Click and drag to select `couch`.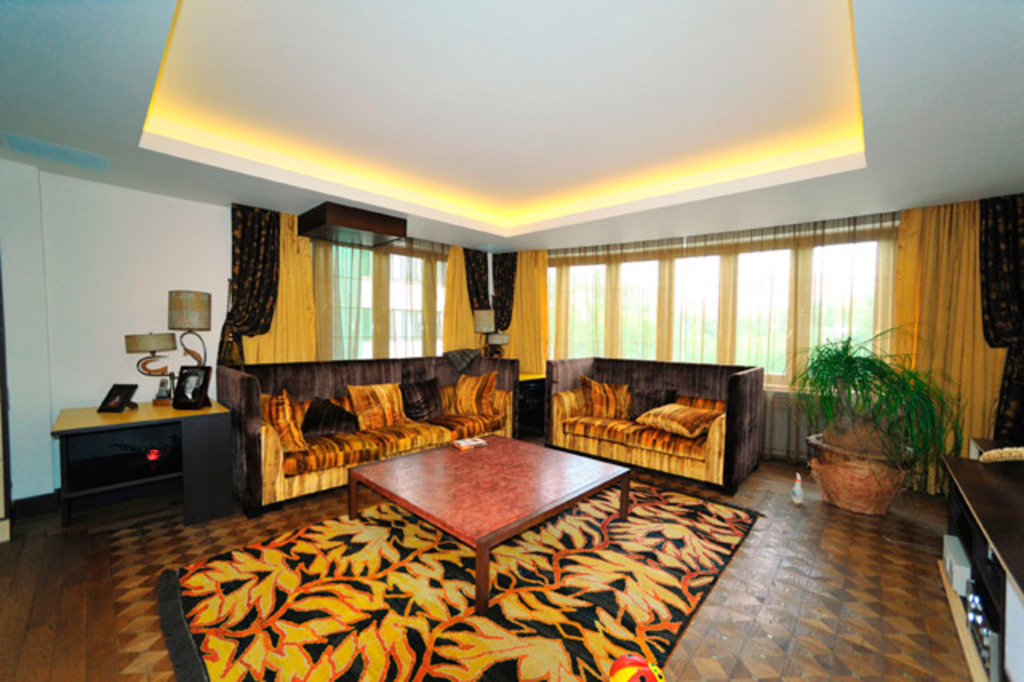
Selection: <region>208, 354, 520, 517</region>.
